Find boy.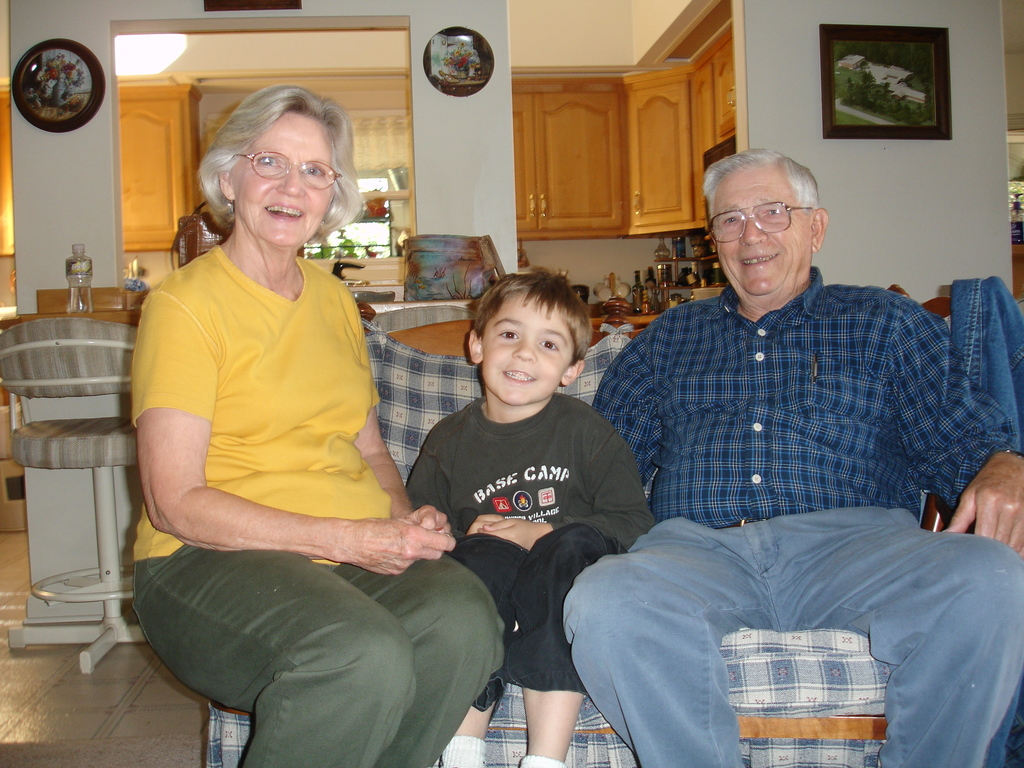
400:264:657:767.
